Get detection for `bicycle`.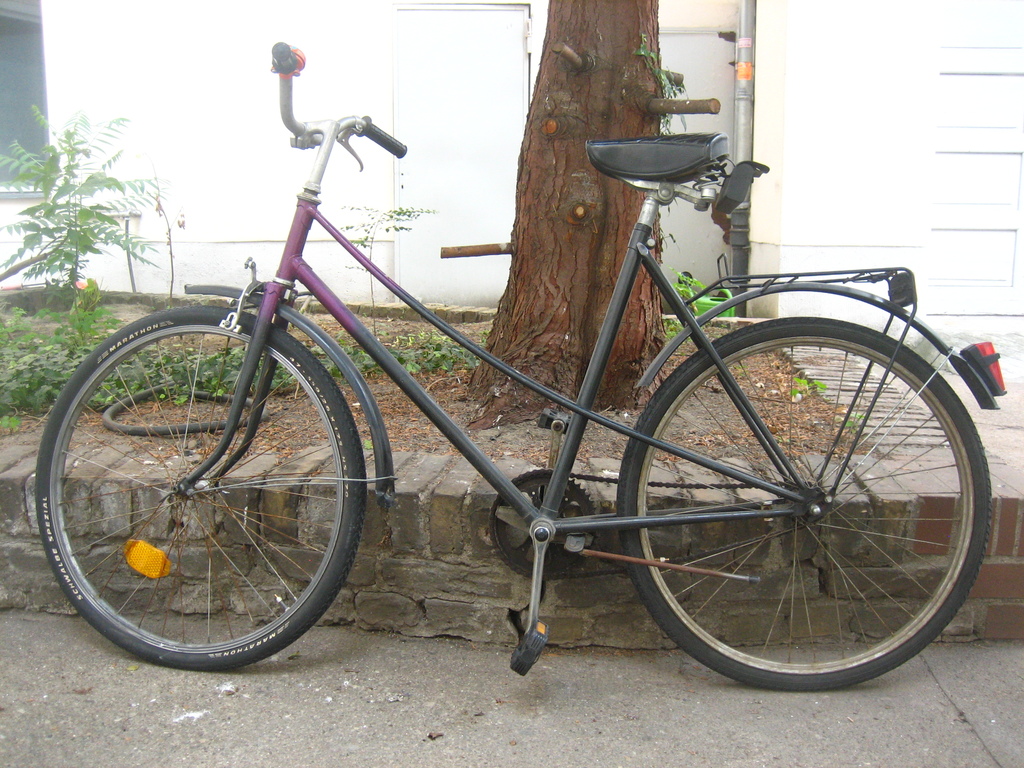
Detection: select_region(0, 77, 1014, 712).
